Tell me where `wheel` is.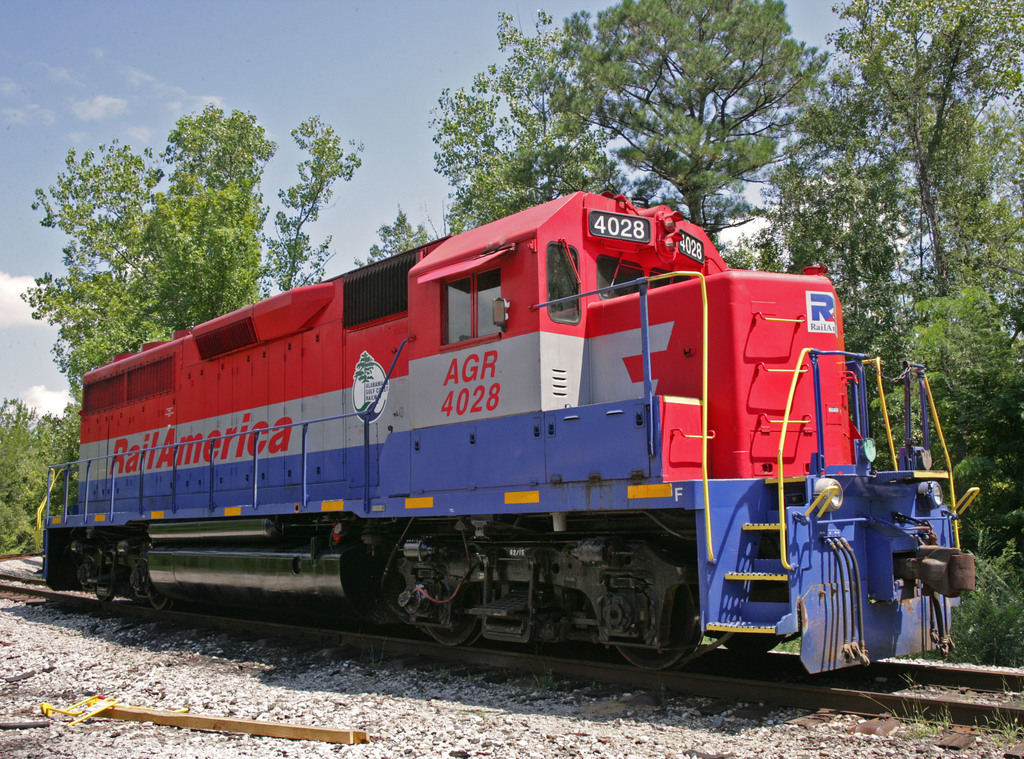
`wheel` is at [left=719, top=637, right=778, bottom=656].
